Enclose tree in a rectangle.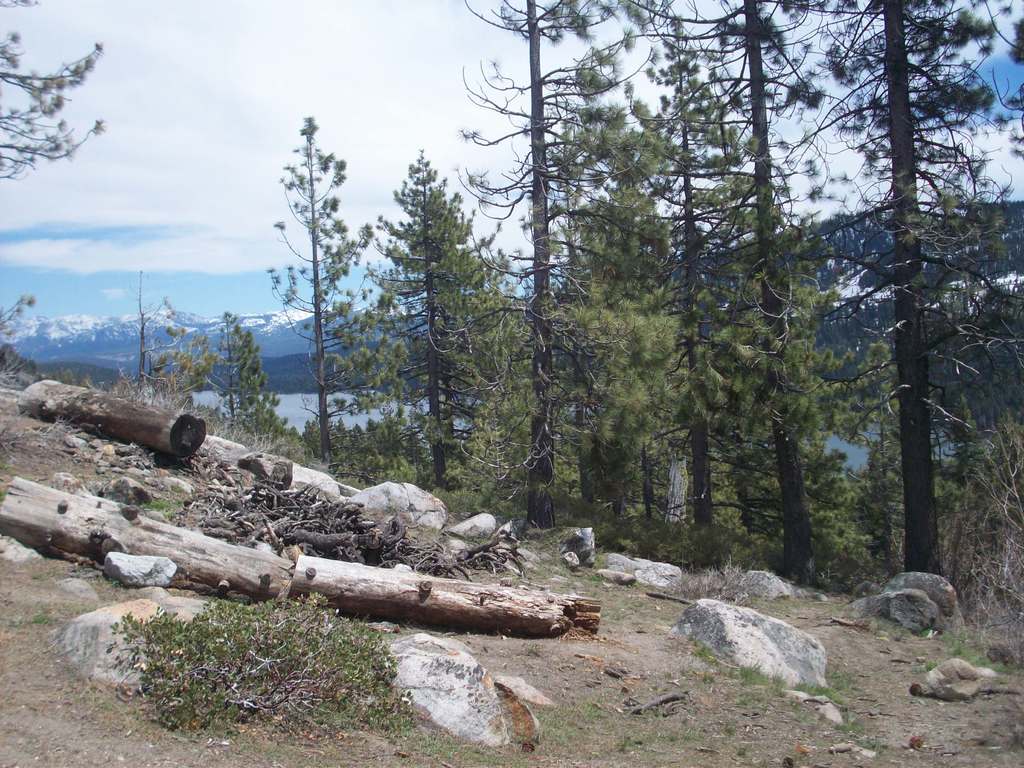
{"left": 0, "top": 0, "right": 101, "bottom": 186}.
